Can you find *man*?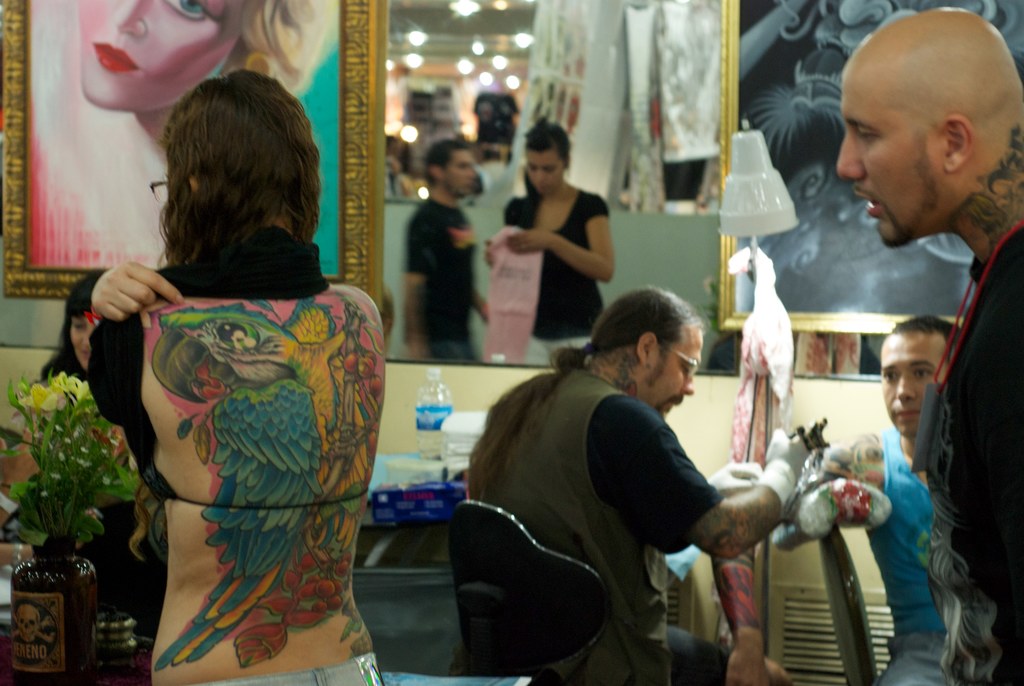
Yes, bounding box: 837:3:1022:685.
